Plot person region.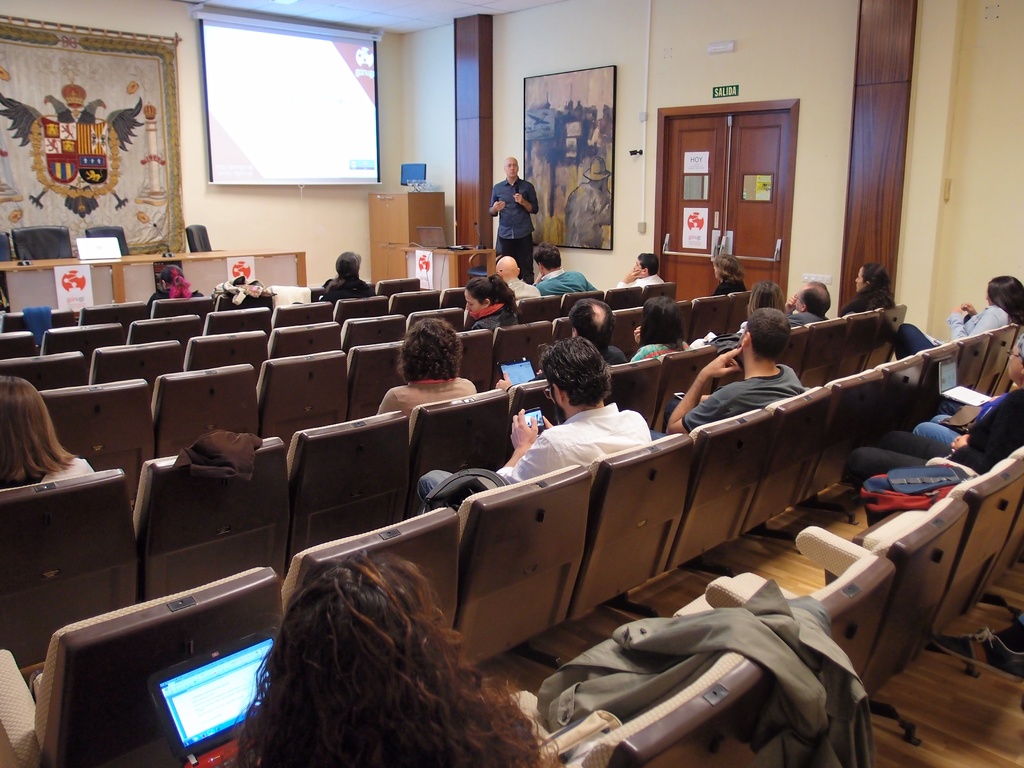
Plotted at bbox(488, 151, 540, 272).
